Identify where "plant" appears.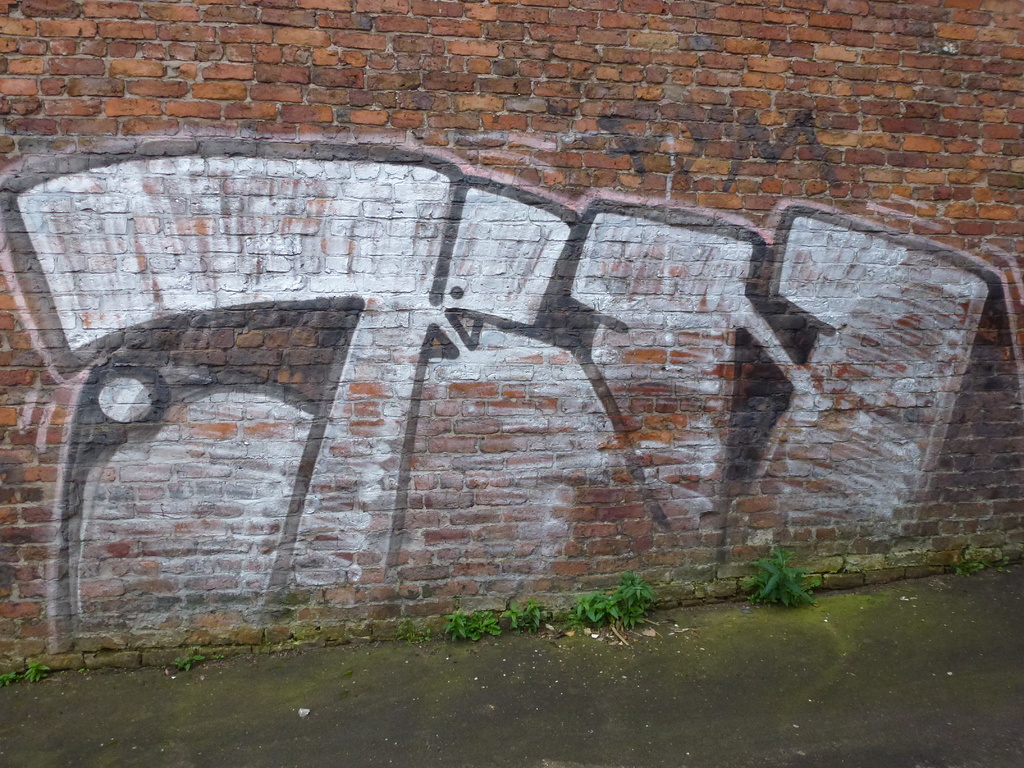
Appears at detection(952, 539, 993, 581).
